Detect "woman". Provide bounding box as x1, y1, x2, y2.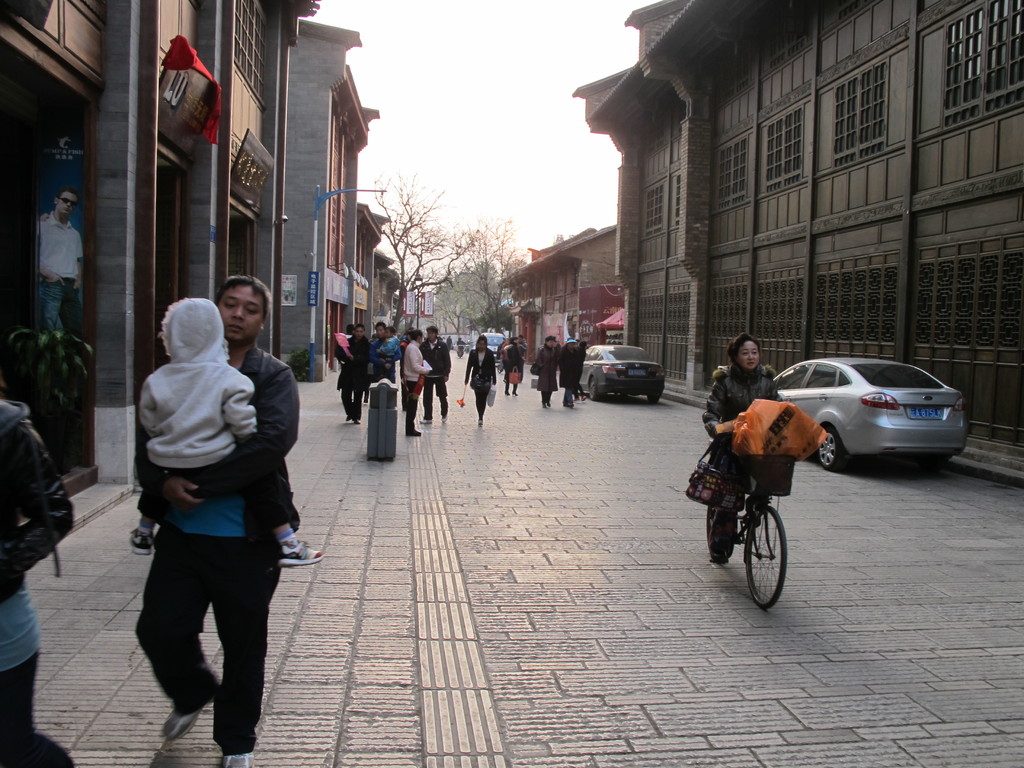
406, 328, 432, 435.
